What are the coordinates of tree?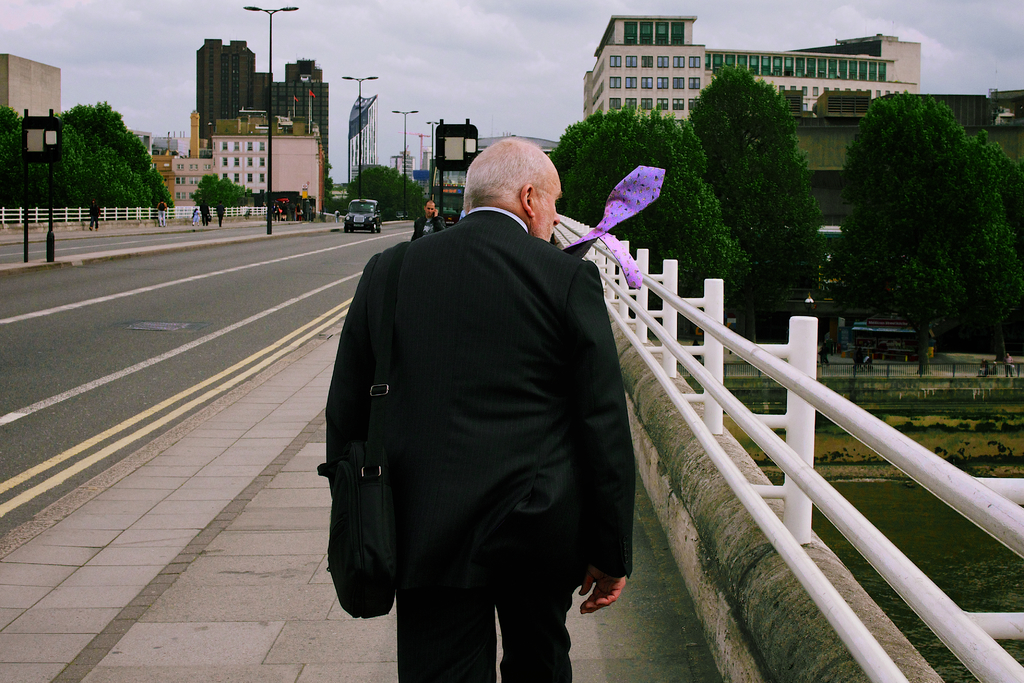
(26,165,59,208).
